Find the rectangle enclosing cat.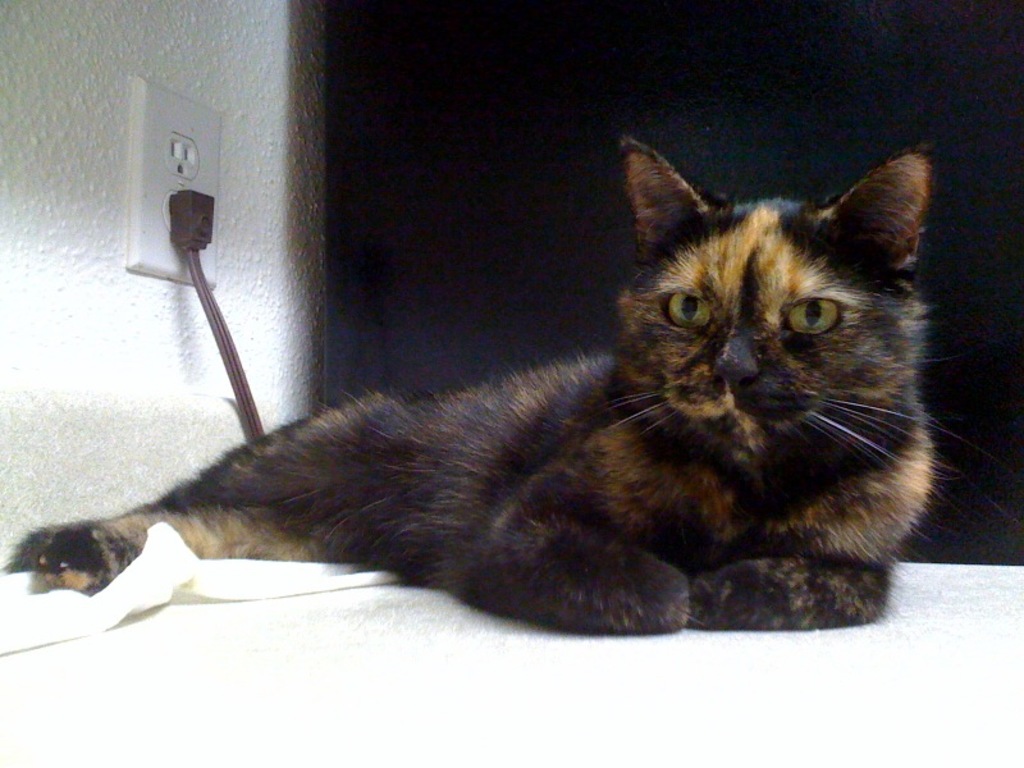
[33, 137, 963, 645].
